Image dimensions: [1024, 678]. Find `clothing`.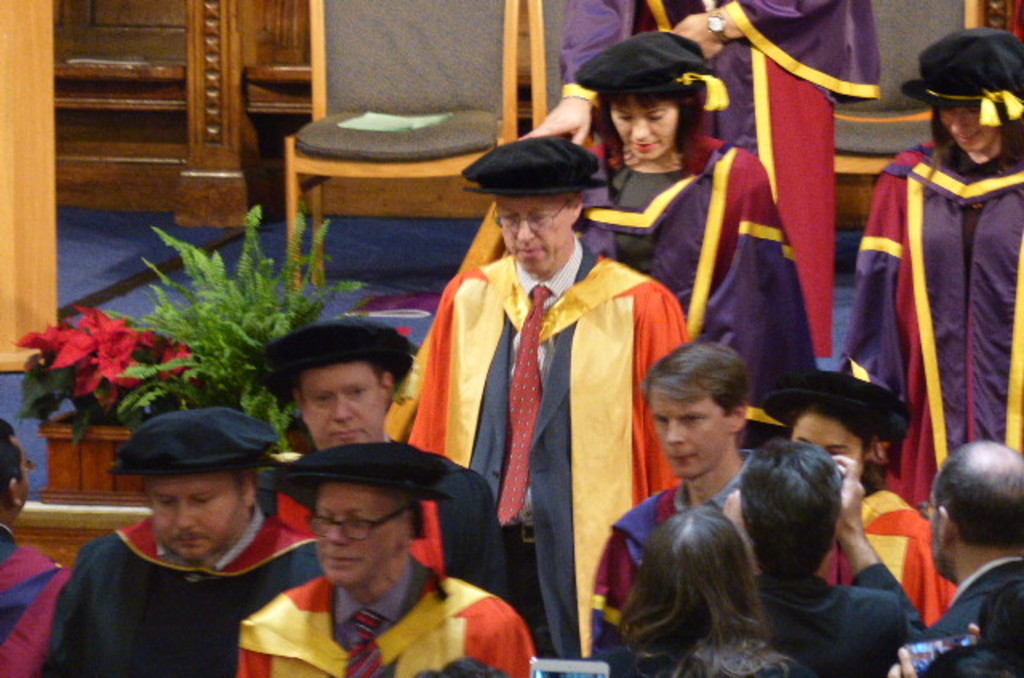
<box>242,550,539,676</box>.
